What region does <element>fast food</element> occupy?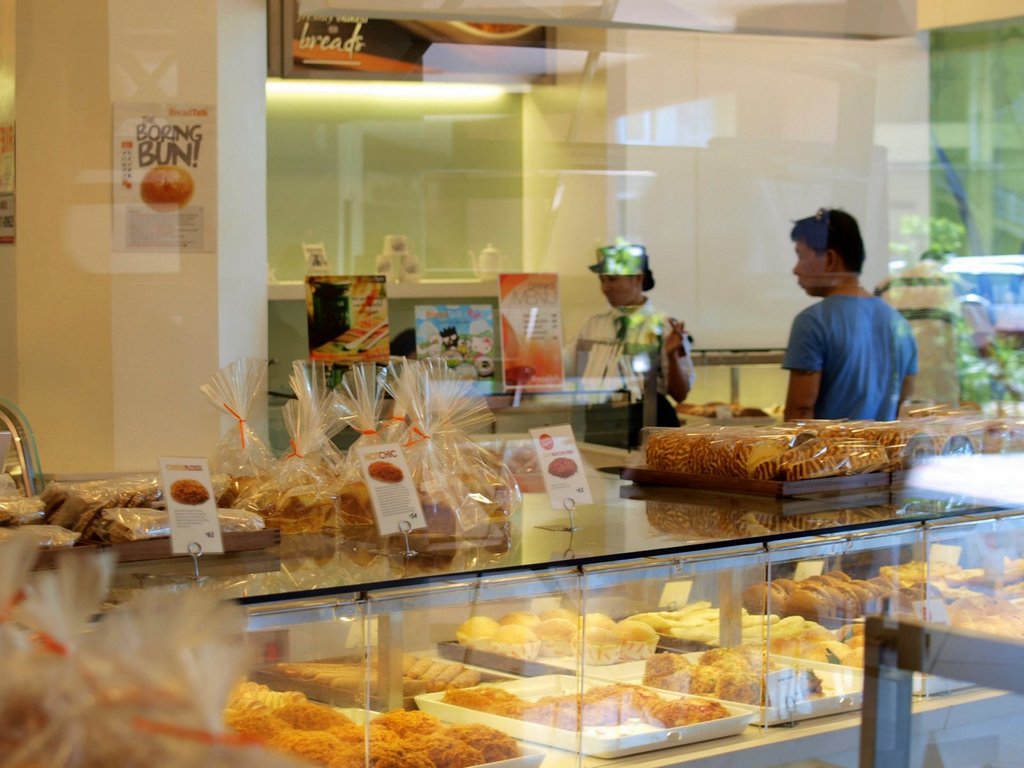
locate(458, 611, 499, 655).
